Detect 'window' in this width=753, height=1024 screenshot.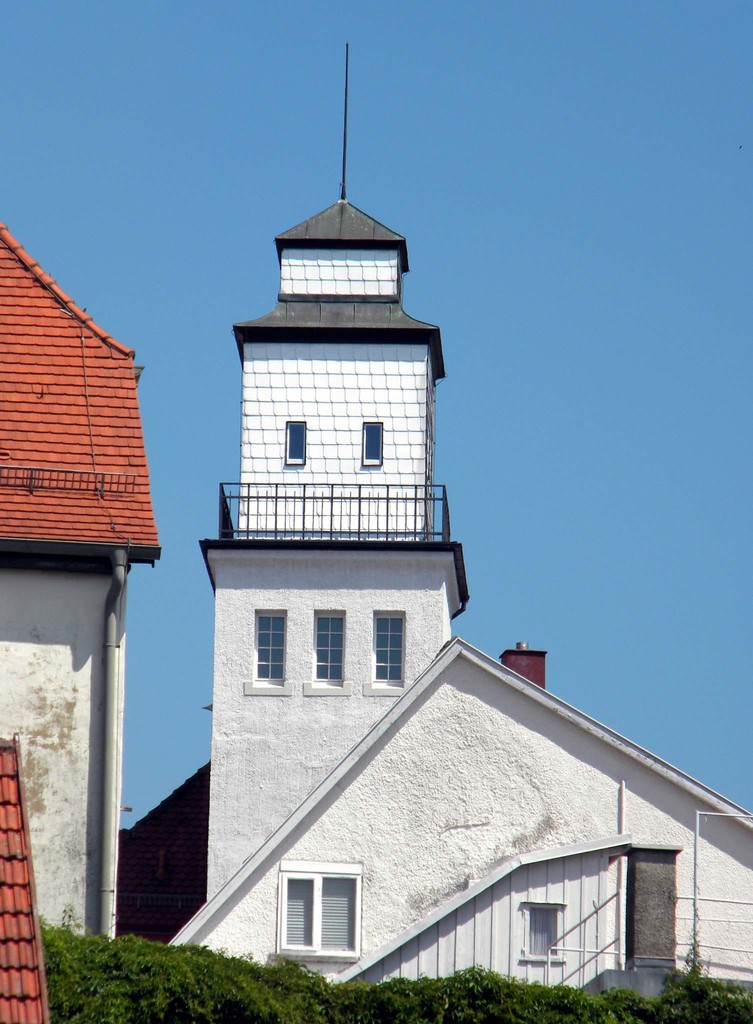
Detection: [367,616,402,678].
